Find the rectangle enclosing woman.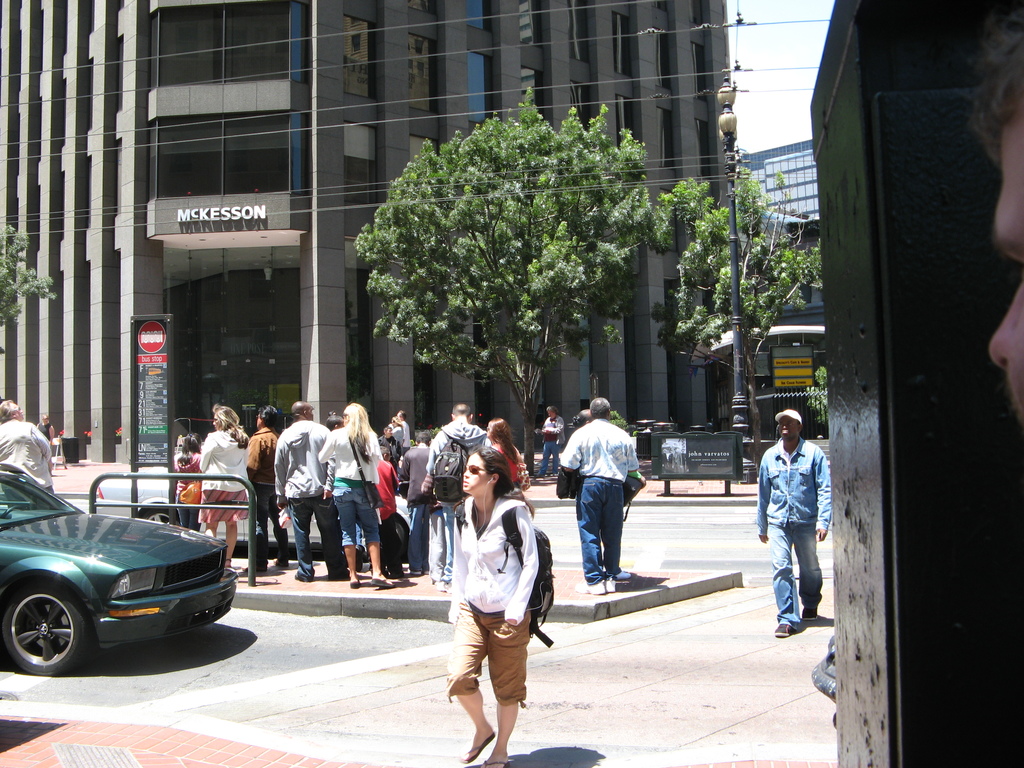
rect(196, 401, 248, 572).
